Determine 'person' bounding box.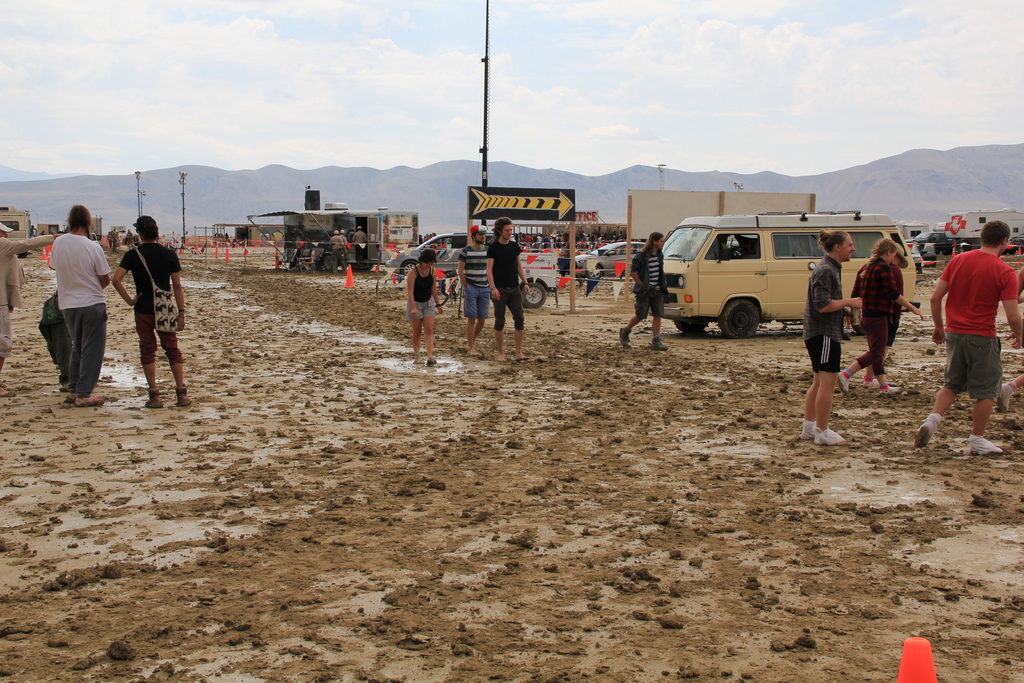
Determined: rect(862, 236, 911, 395).
